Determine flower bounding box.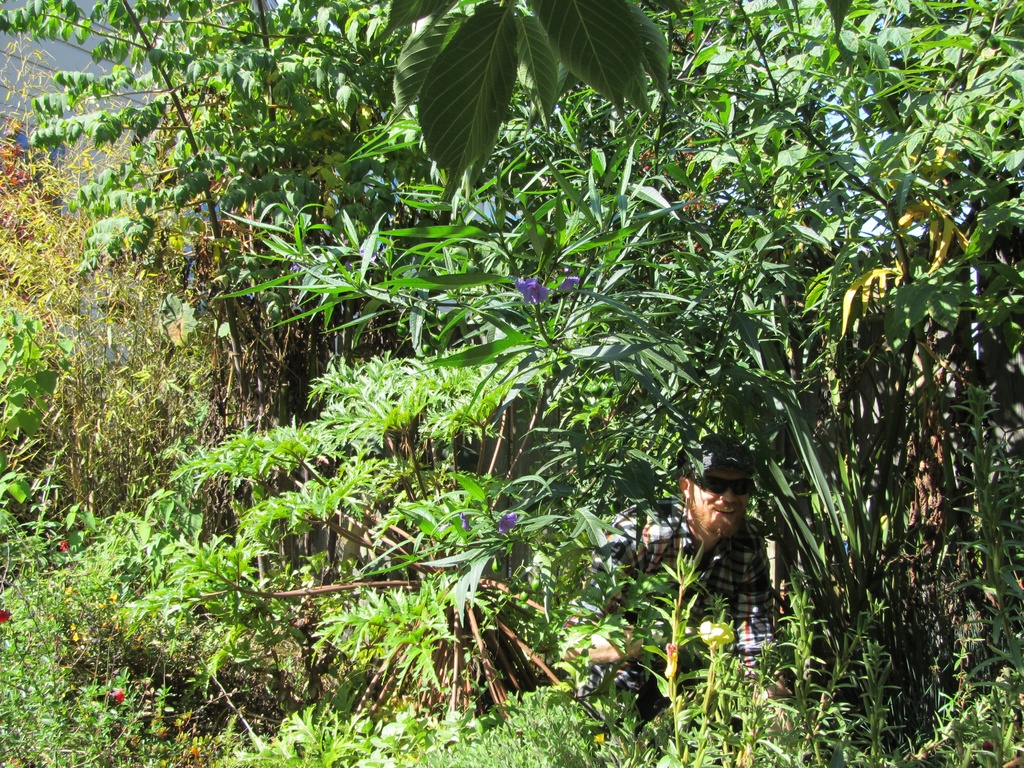
Determined: locate(496, 511, 517, 536).
